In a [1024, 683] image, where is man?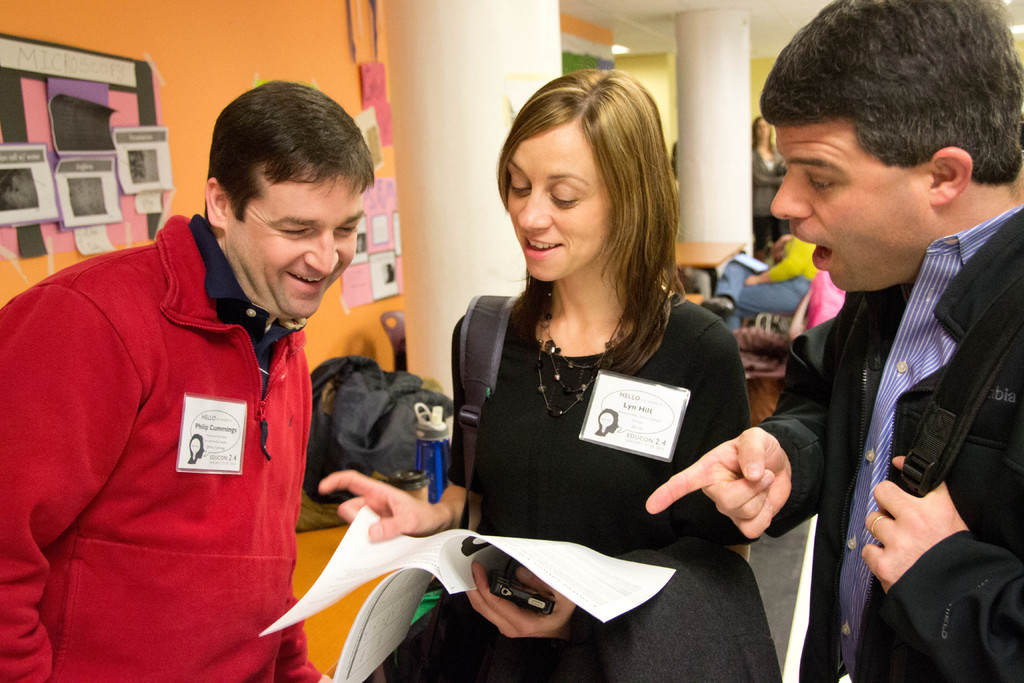
l=643, t=0, r=1023, b=682.
